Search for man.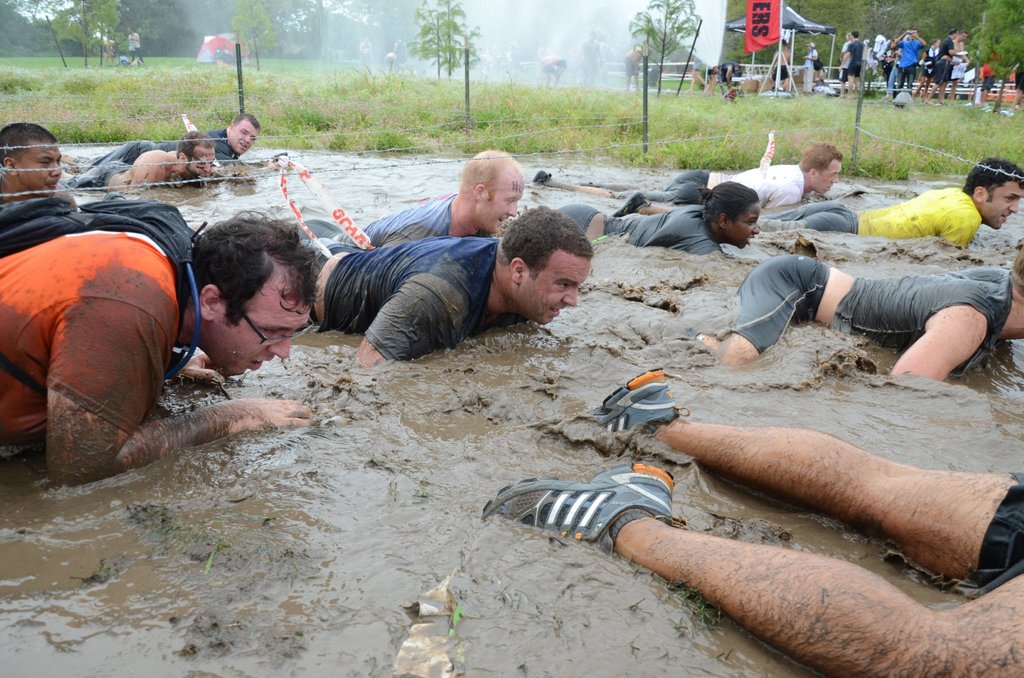
Found at 0, 121, 76, 210.
